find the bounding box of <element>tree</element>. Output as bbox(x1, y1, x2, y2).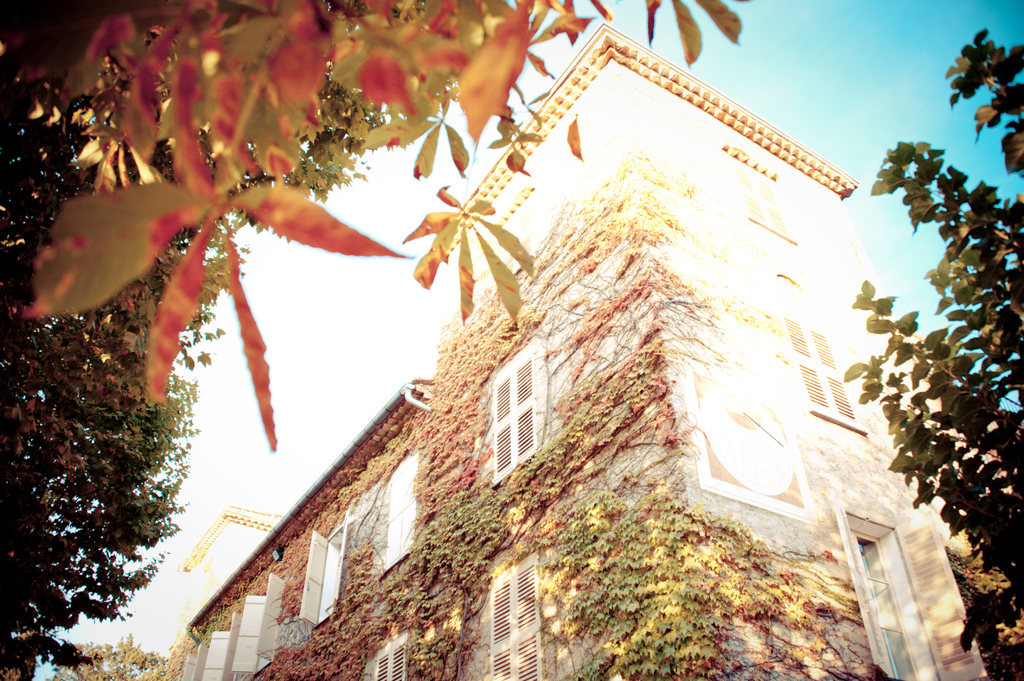
bbox(0, 4, 749, 456).
